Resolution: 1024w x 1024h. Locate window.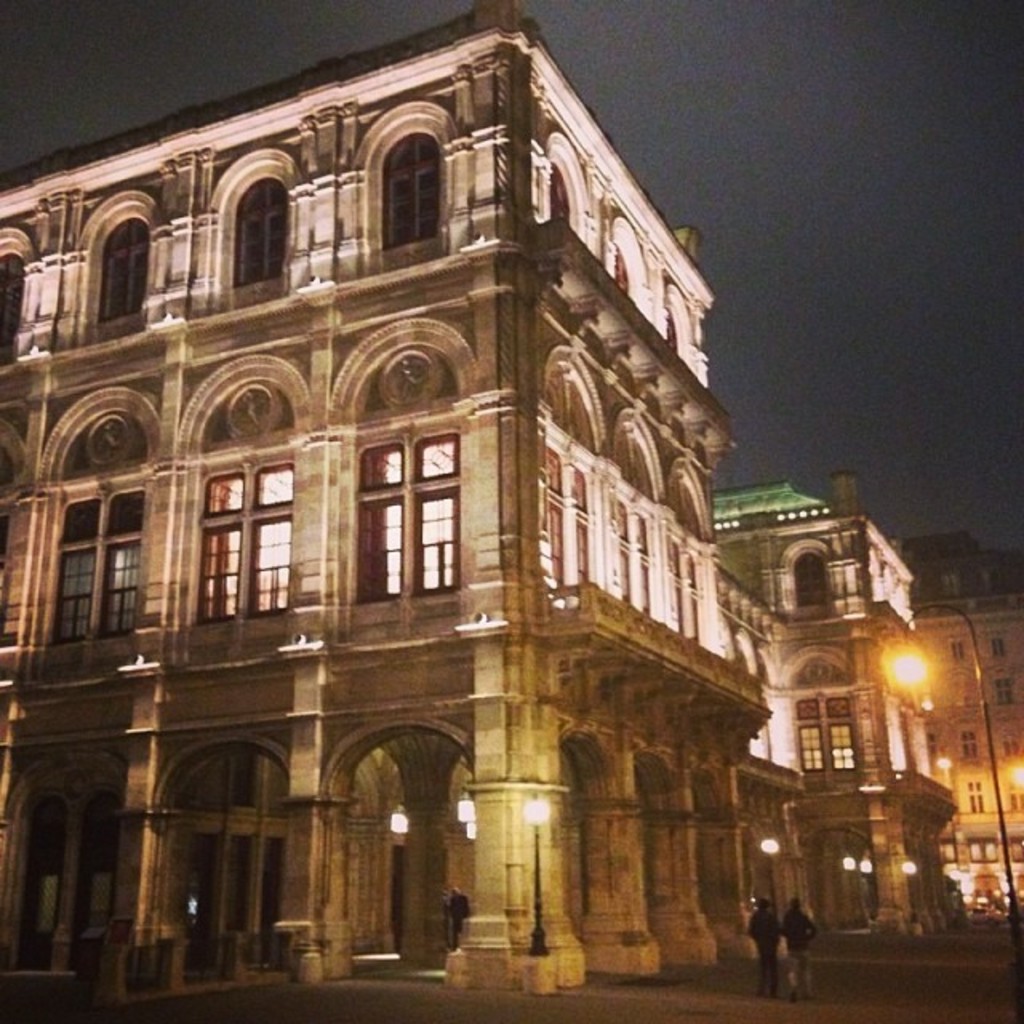
(x1=987, y1=632, x2=1006, y2=661).
